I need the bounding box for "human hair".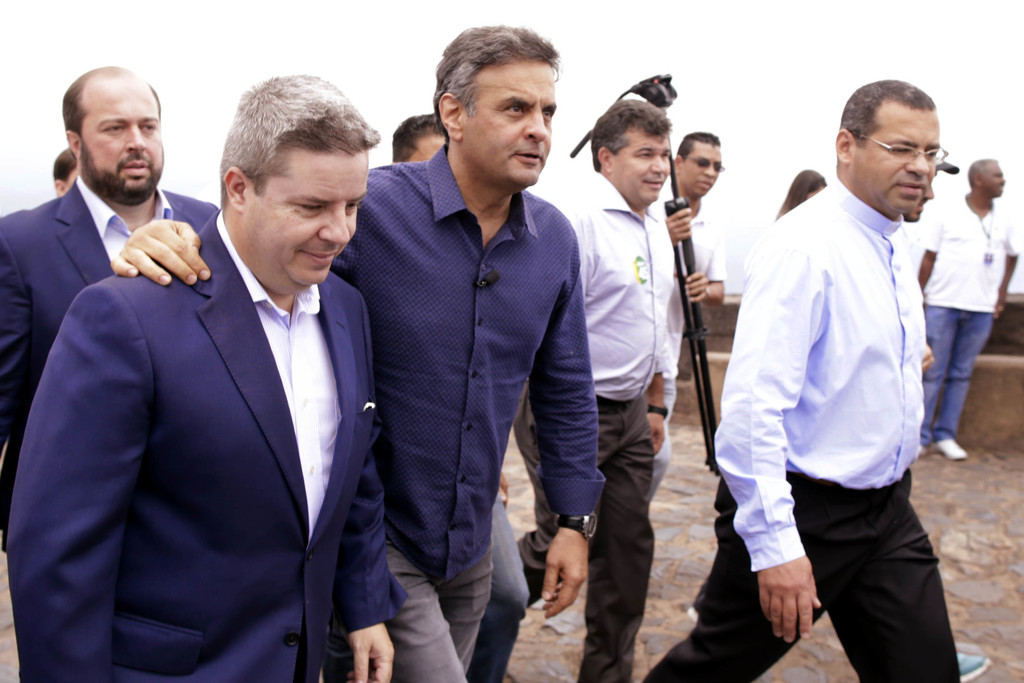
Here it is: pyautogui.locateOnScreen(836, 78, 936, 147).
